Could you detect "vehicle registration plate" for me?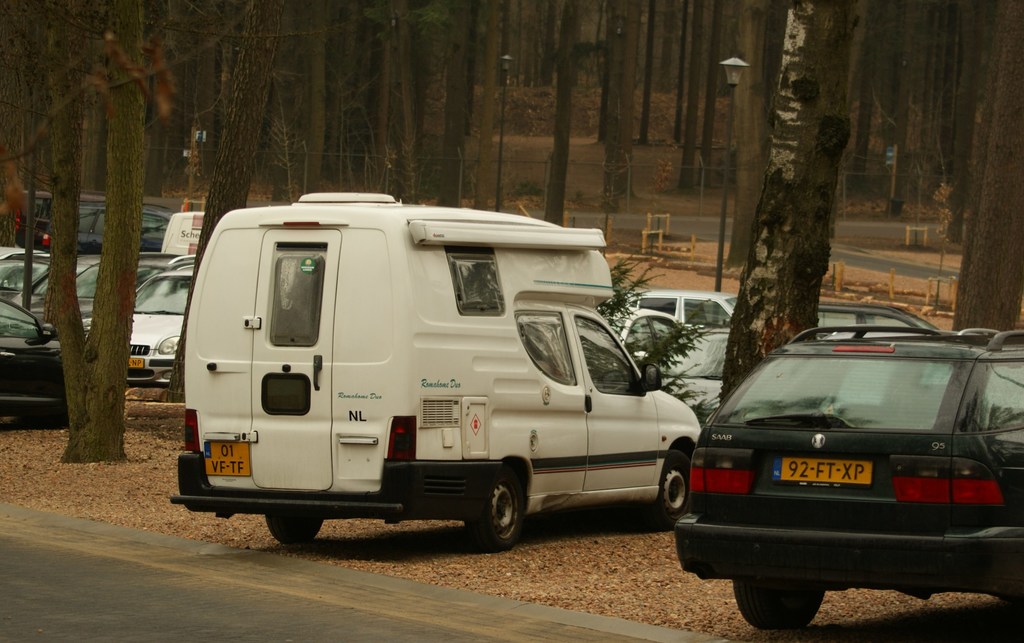
Detection result: bbox=(772, 452, 874, 483).
